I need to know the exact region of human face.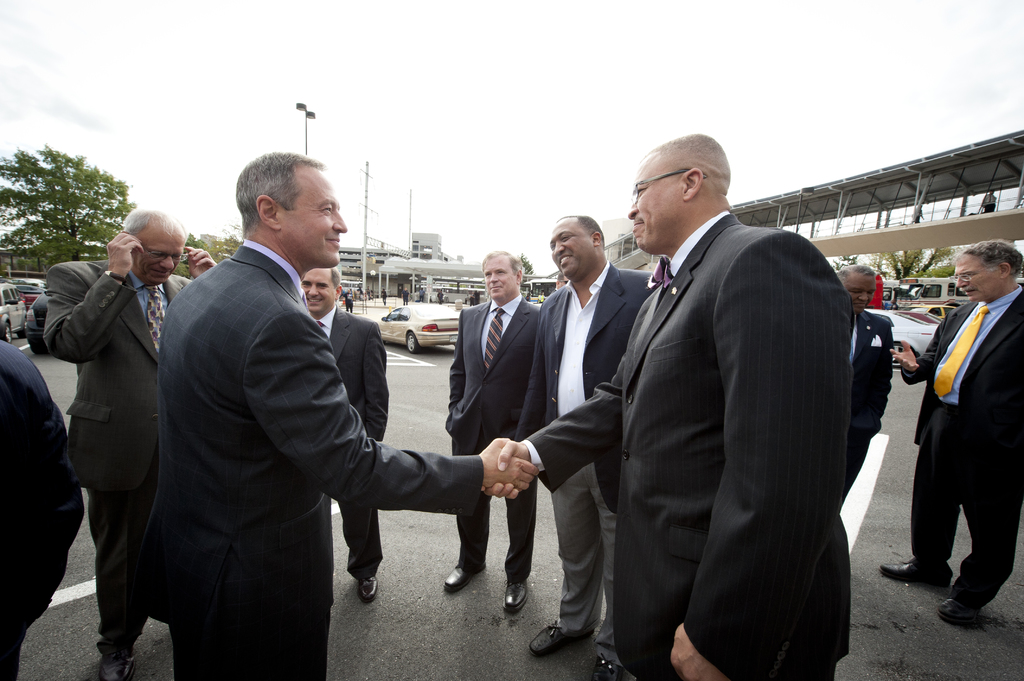
Region: bbox=[276, 162, 356, 277].
